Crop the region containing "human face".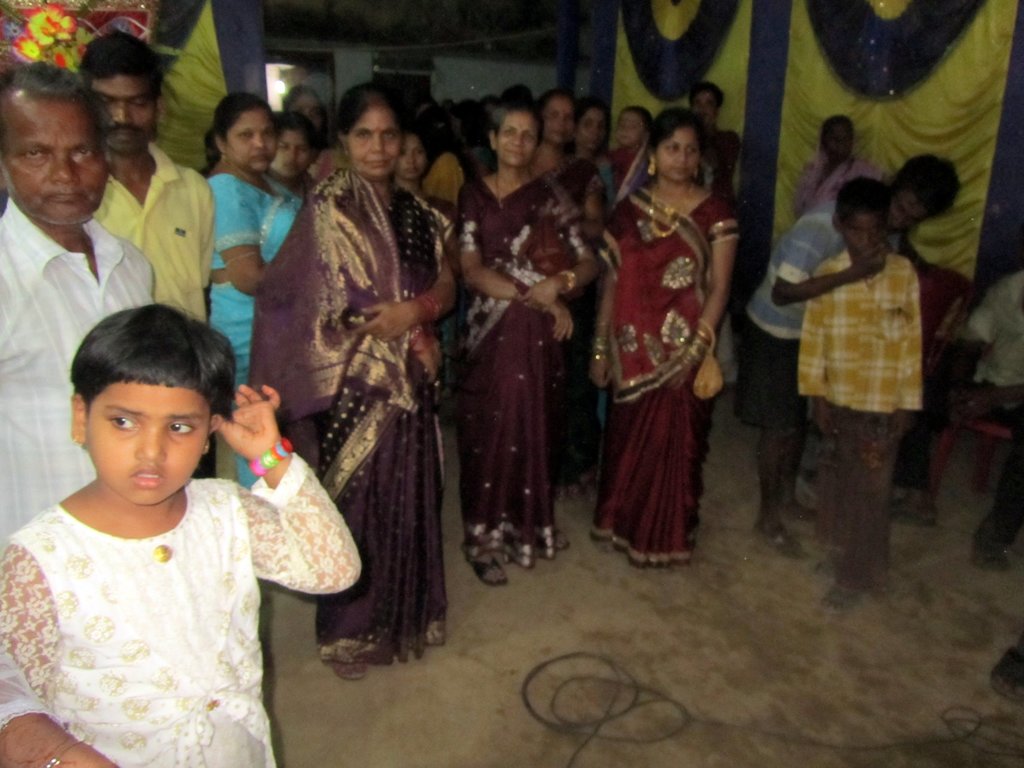
Crop region: <region>497, 108, 537, 167</region>.
